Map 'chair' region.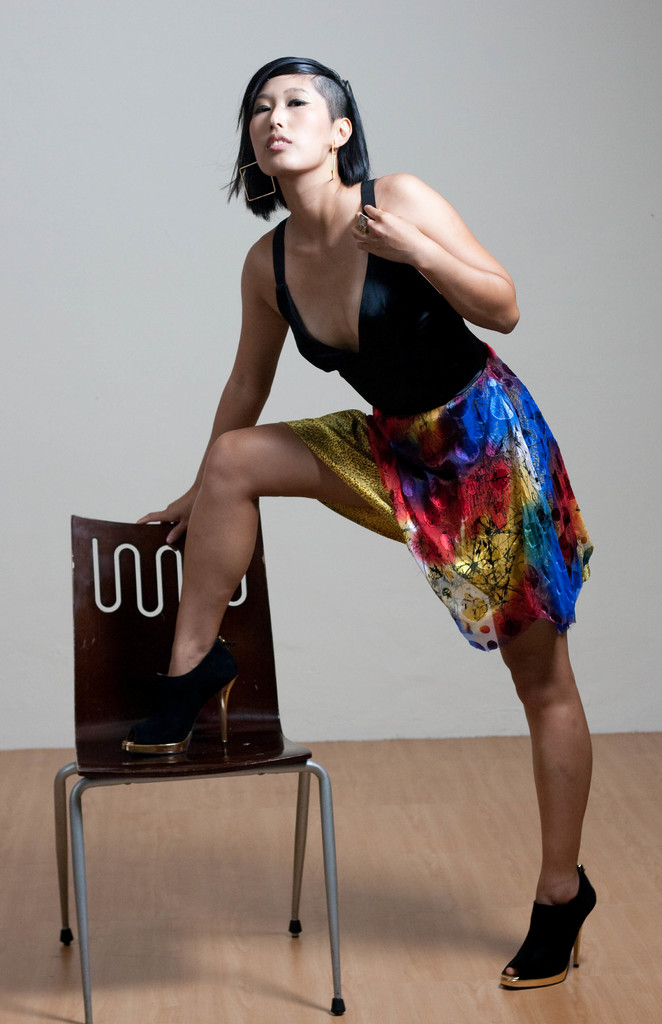
Mapped to [33,488,367,996].
